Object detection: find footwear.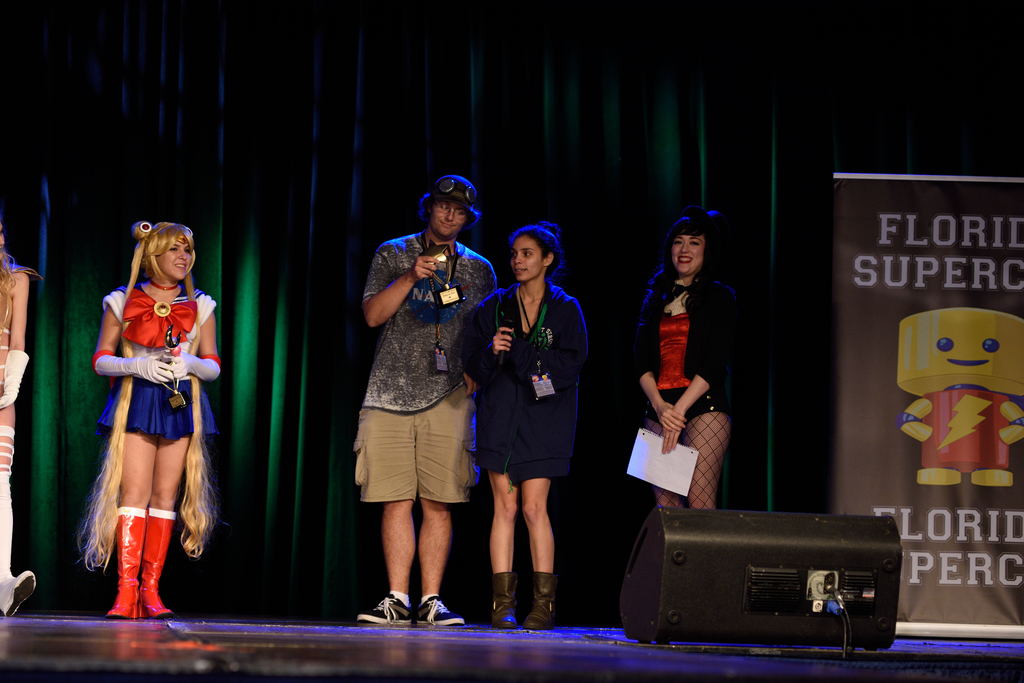
box=[108, 507, 148, 621].
